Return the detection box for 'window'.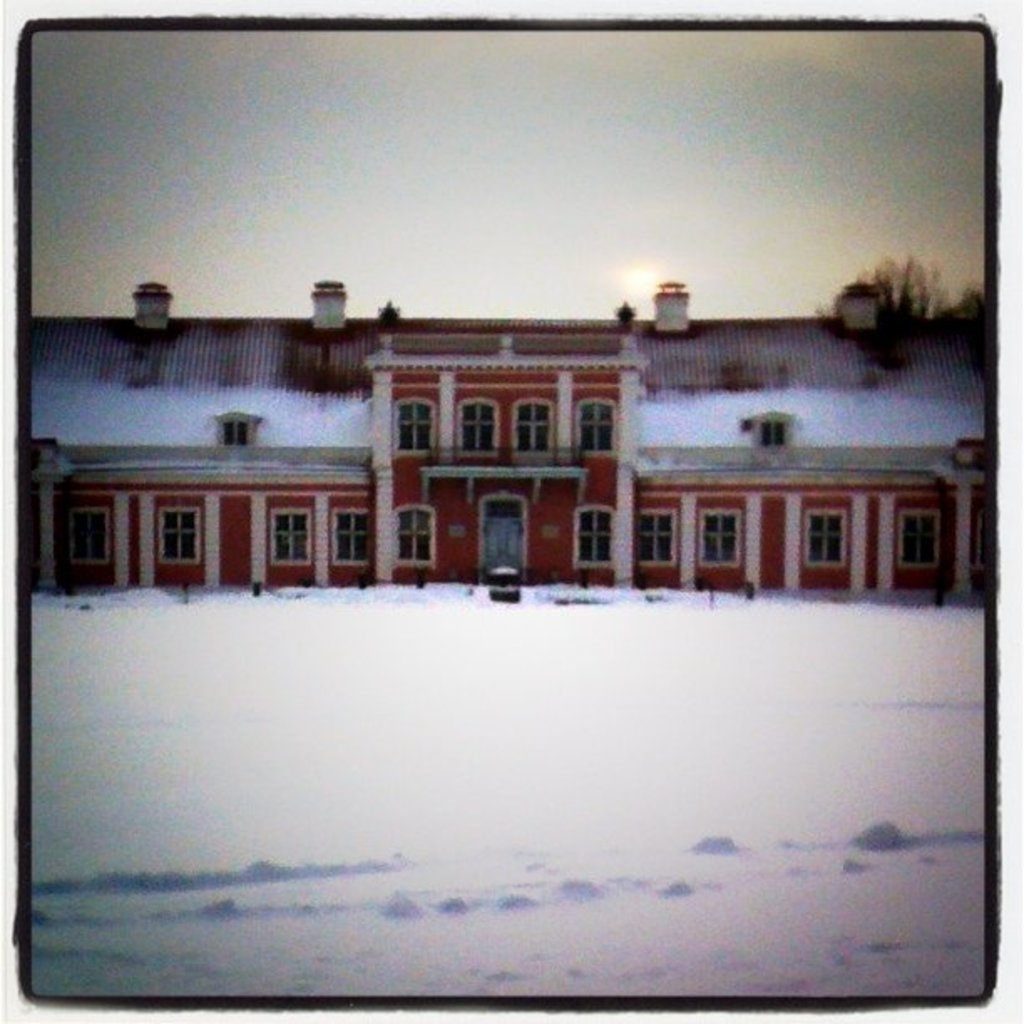
[507,388,557,452].
